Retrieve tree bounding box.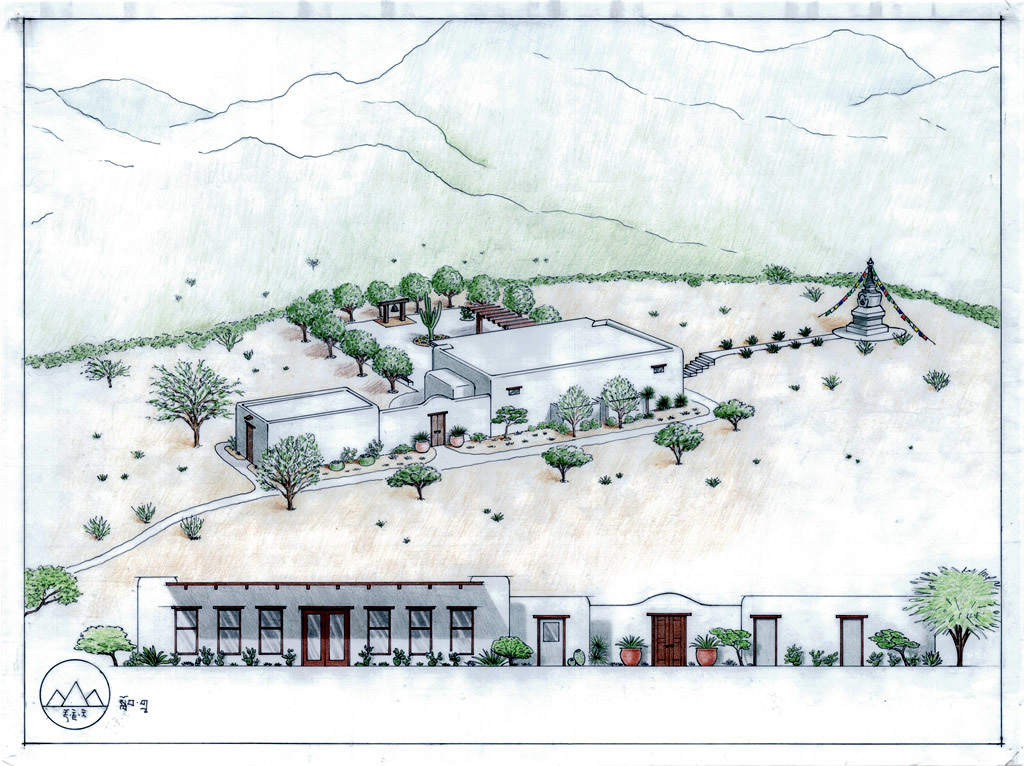
Bounding box: 340:326:380:377.
